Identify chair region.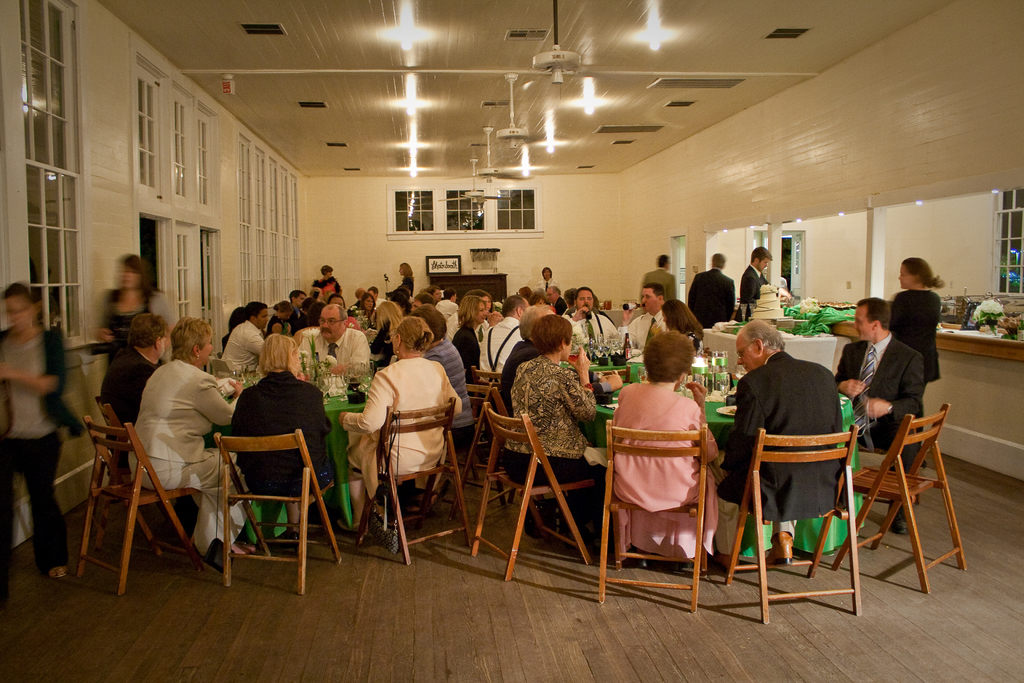
Region: (591,424,708,616).
